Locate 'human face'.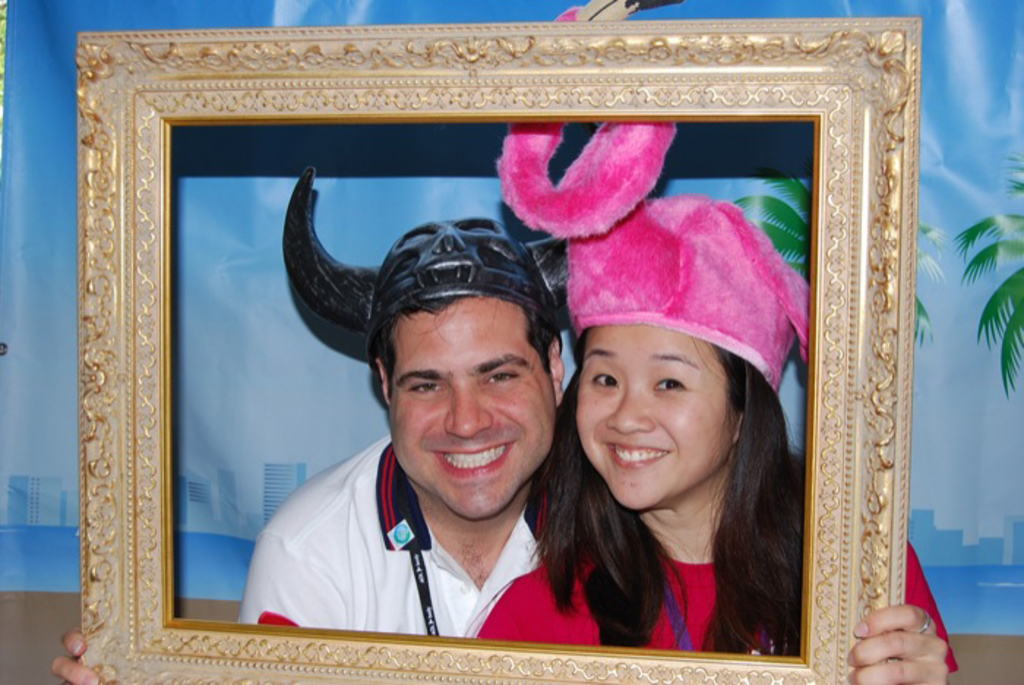
Bounding box: locate(379, 304, 551, 524).
